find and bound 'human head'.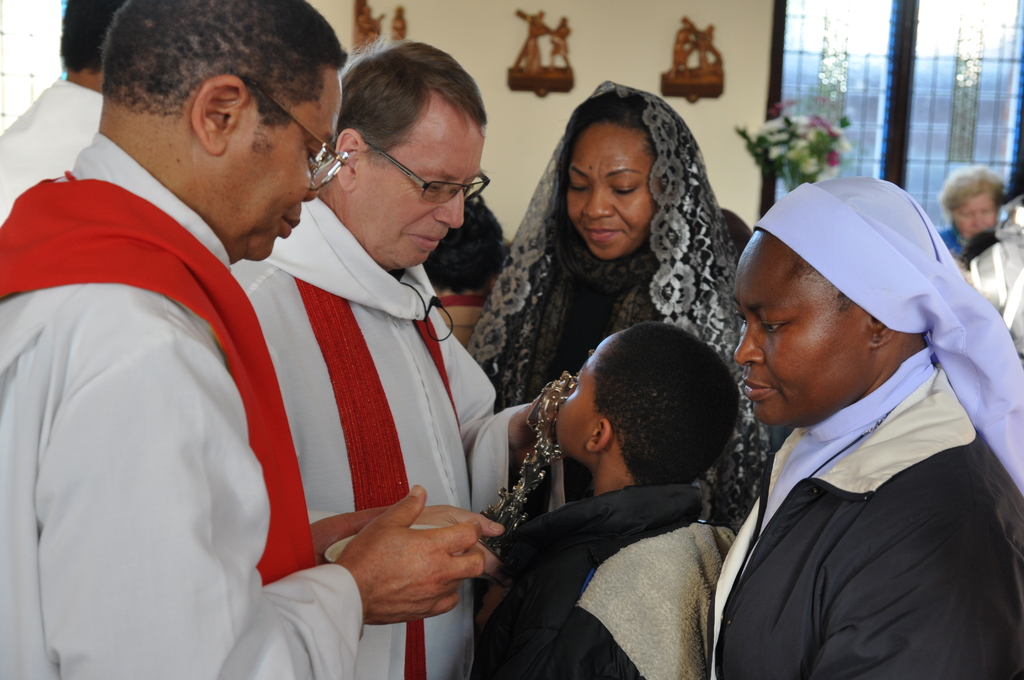
Bound: bbox(58, 0, 124, 93).
